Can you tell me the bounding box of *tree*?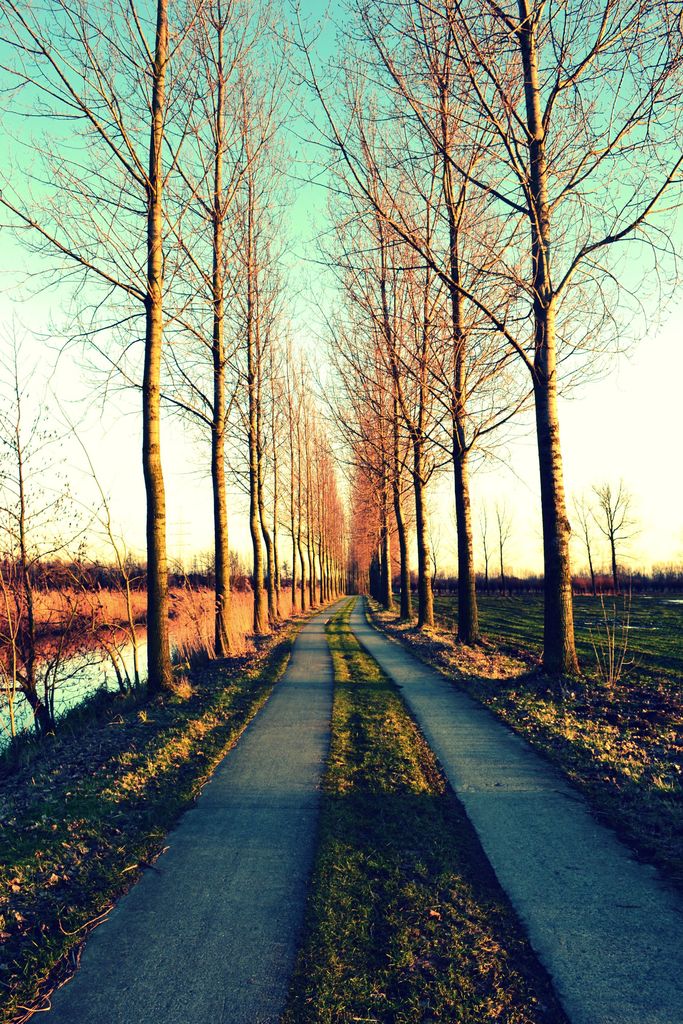
l=0, t=0, r=682, b=739.
